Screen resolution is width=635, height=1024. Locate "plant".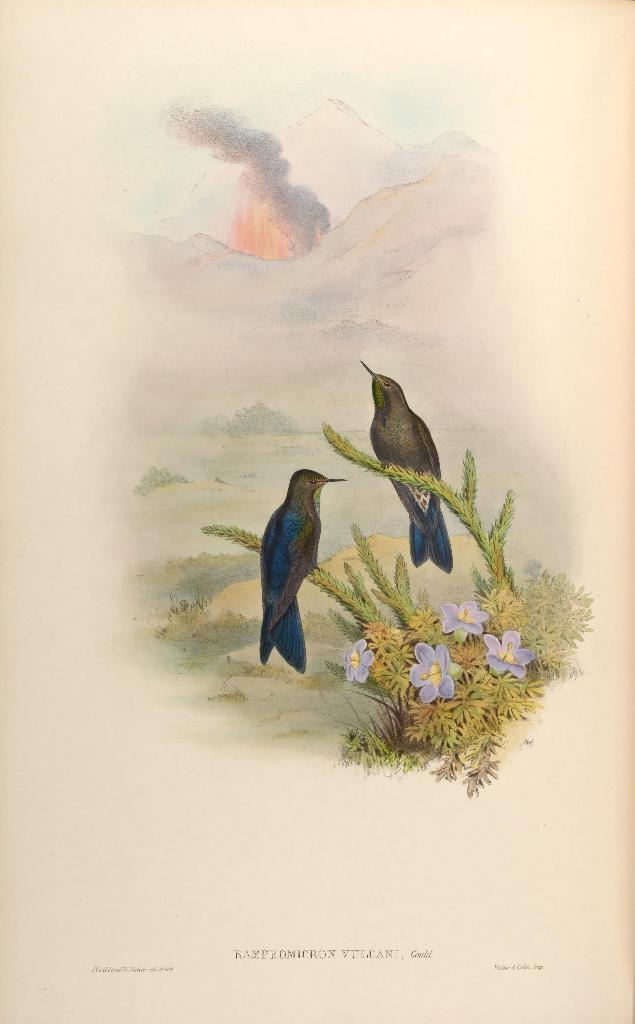
[x1=318, y1=419, x2=530, y2=618].
